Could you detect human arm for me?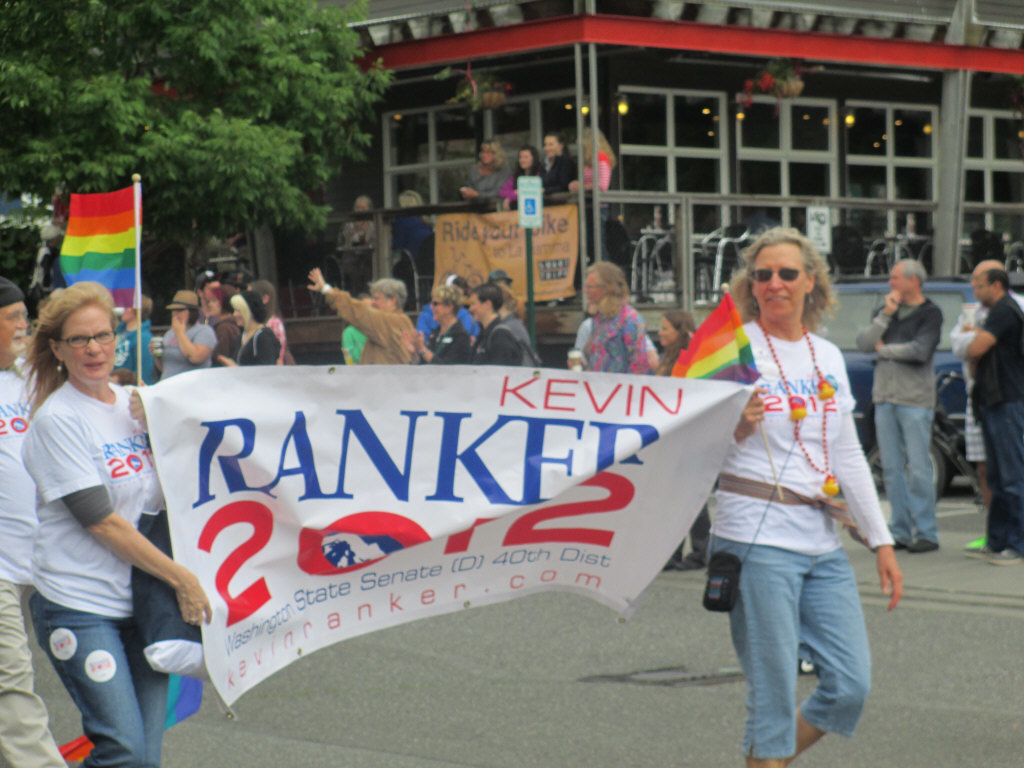
Detection result: 173:313:221:367.
